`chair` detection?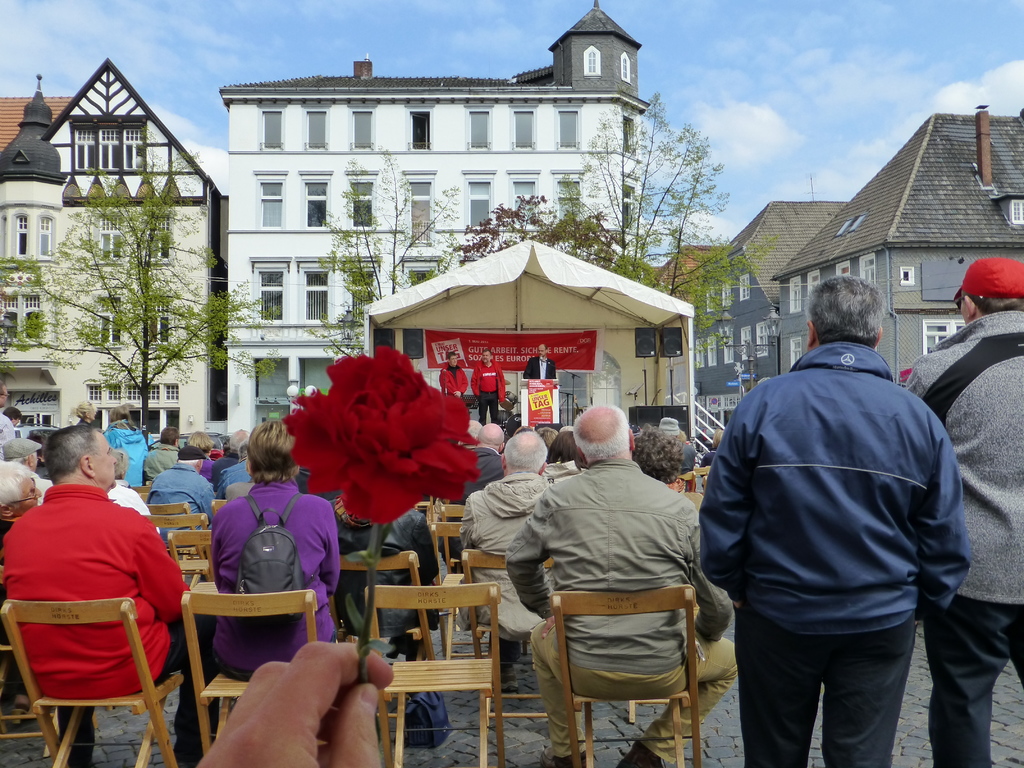
(206,500,223,522)
